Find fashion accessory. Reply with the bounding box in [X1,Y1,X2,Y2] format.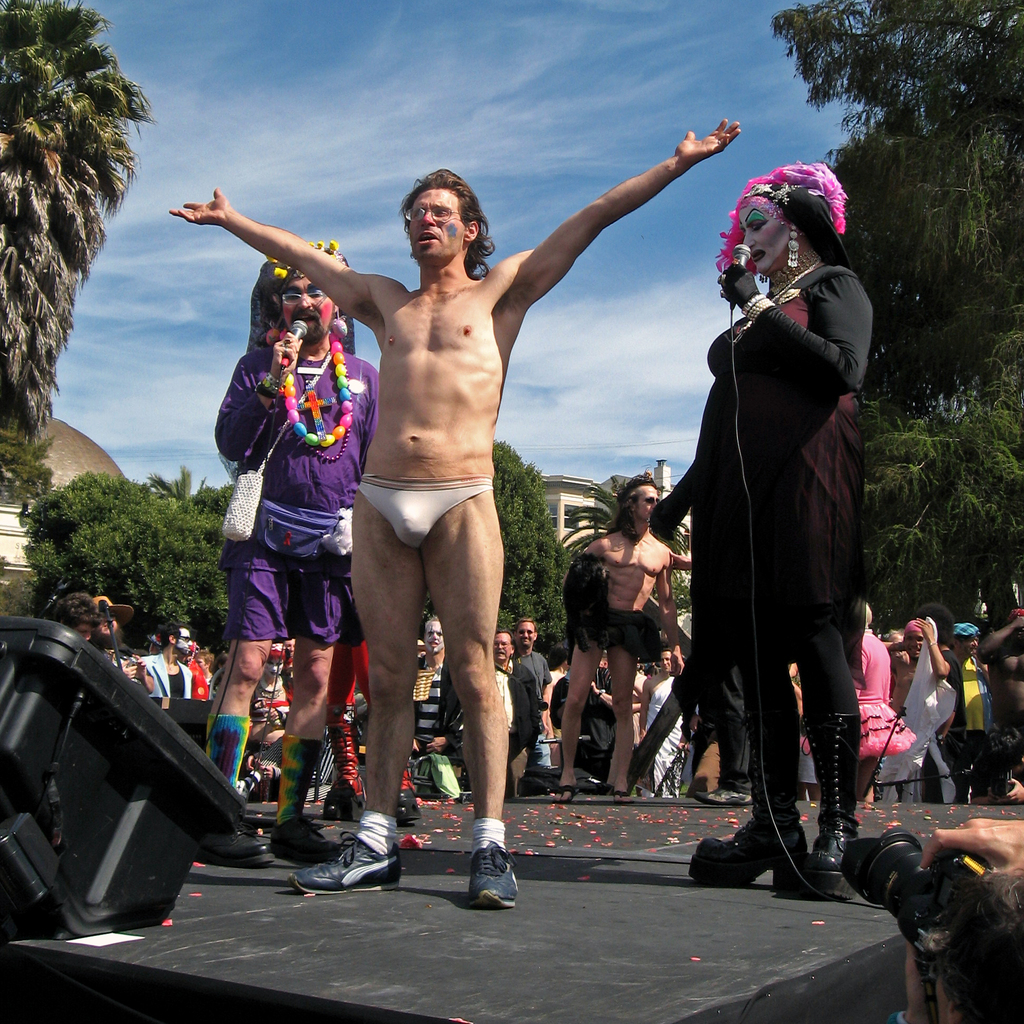
[952,621,982,641].
